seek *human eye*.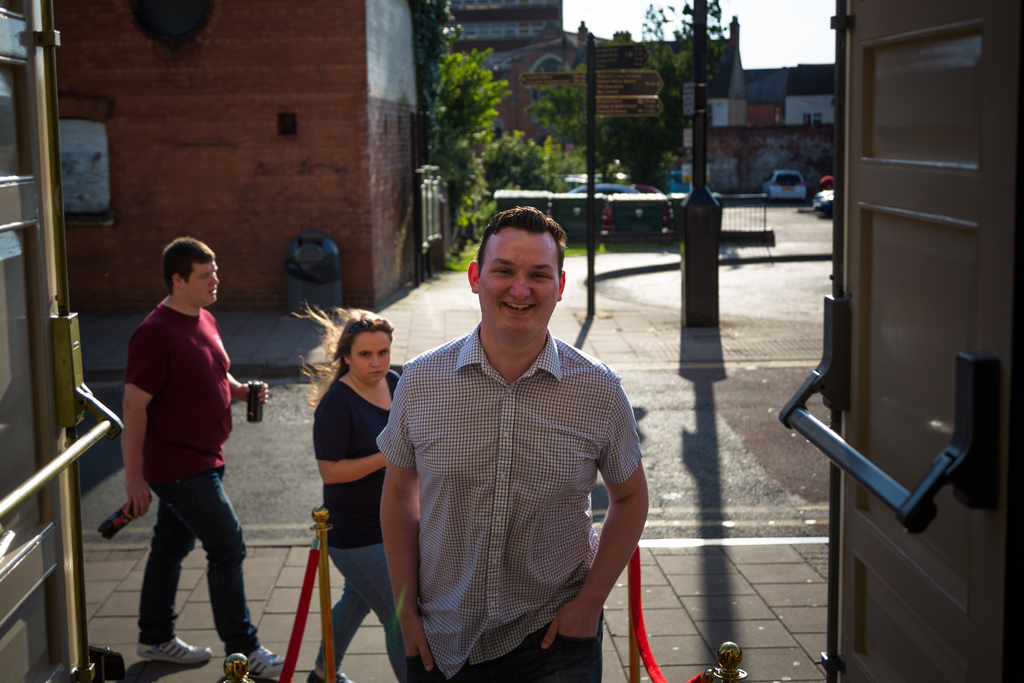
[x1=358, y1=350, x2=371, y2=359].
